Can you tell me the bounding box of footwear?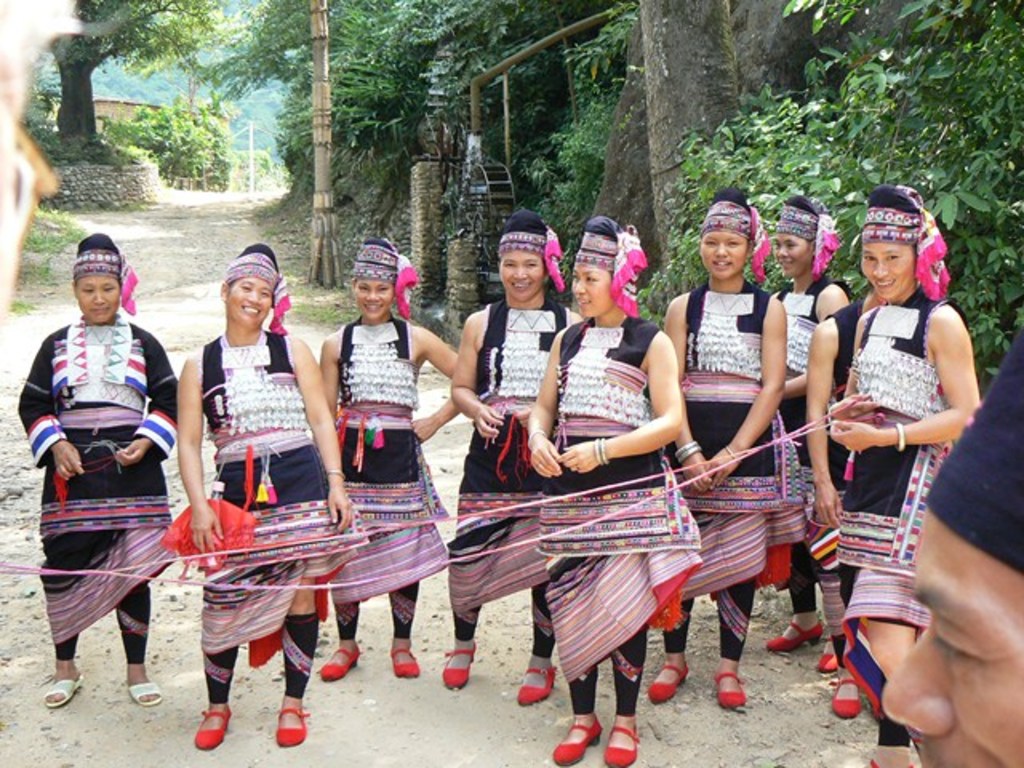
(x1=717, y1=675, x2=746, y2=702).
